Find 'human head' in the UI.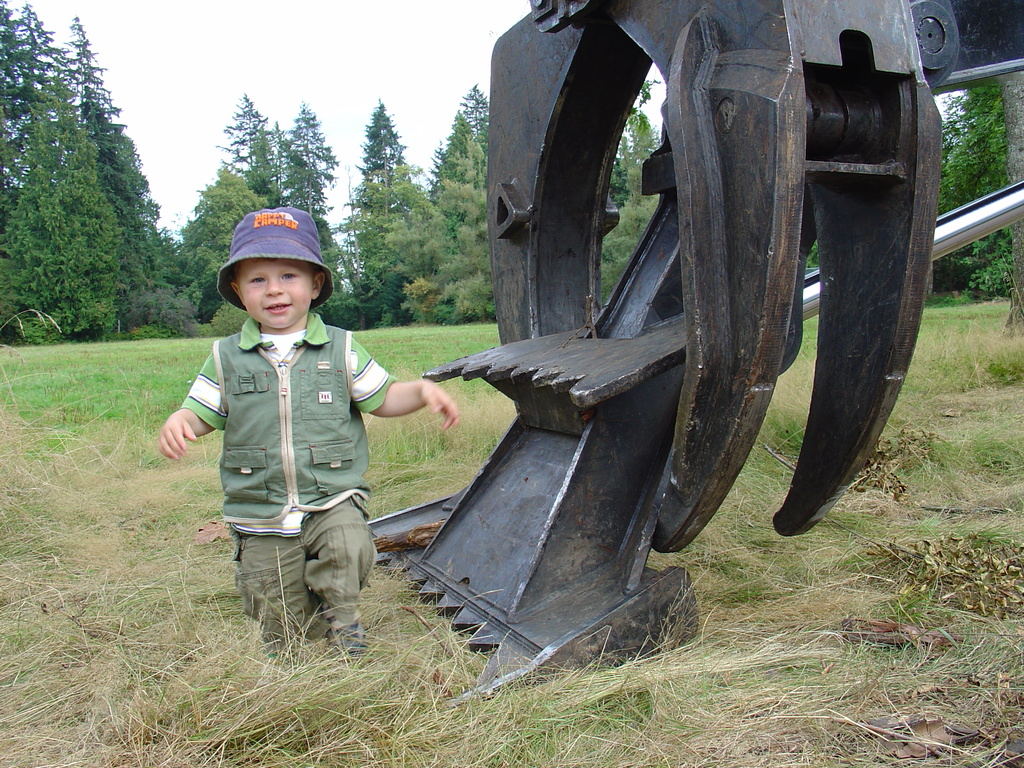
UI element at rect(213, 212, 326, 335).
